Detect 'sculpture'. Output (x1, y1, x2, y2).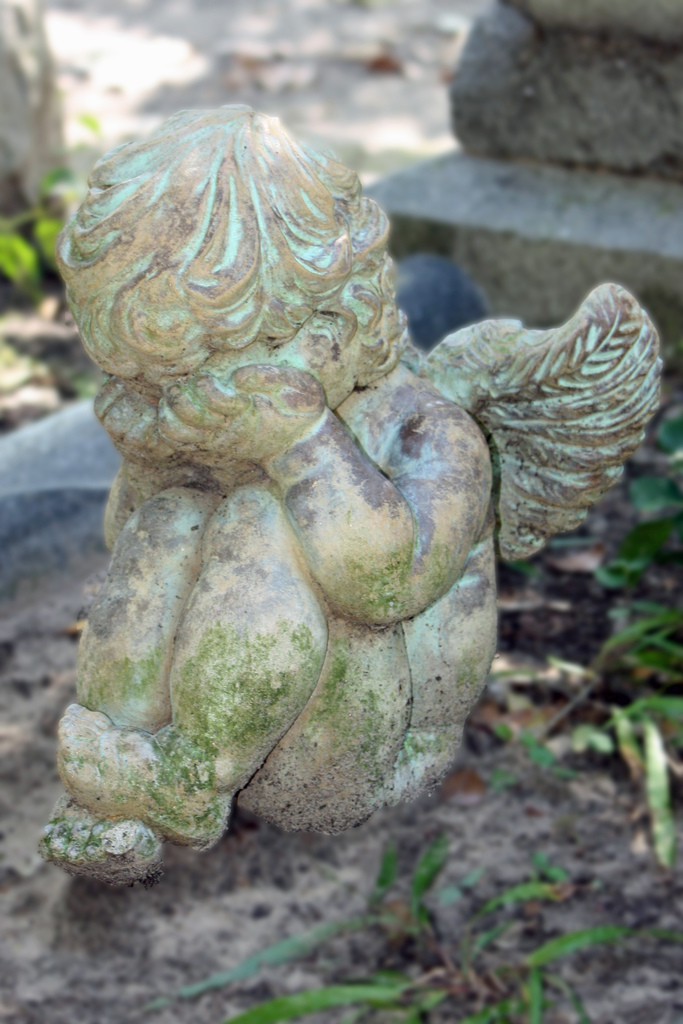
(42, 84, 682, 882).
